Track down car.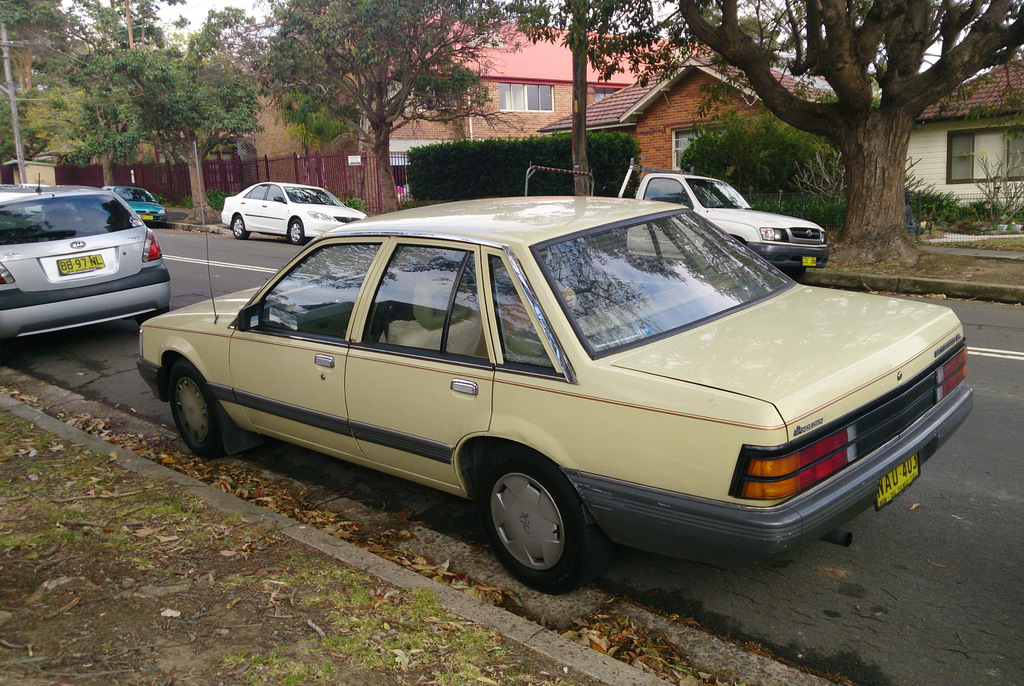
Tracked to {"left": 220, "top": 179, "right": 367, "bottom": 248}.
